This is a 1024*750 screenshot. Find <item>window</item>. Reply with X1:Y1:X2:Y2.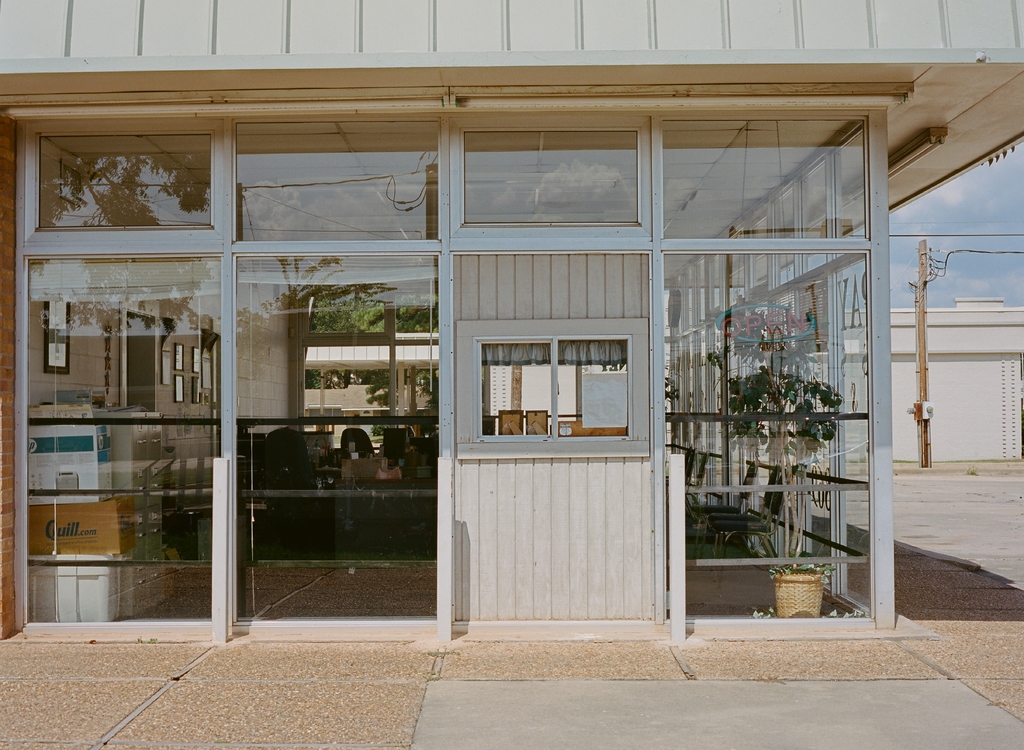
223:122:439:240.
